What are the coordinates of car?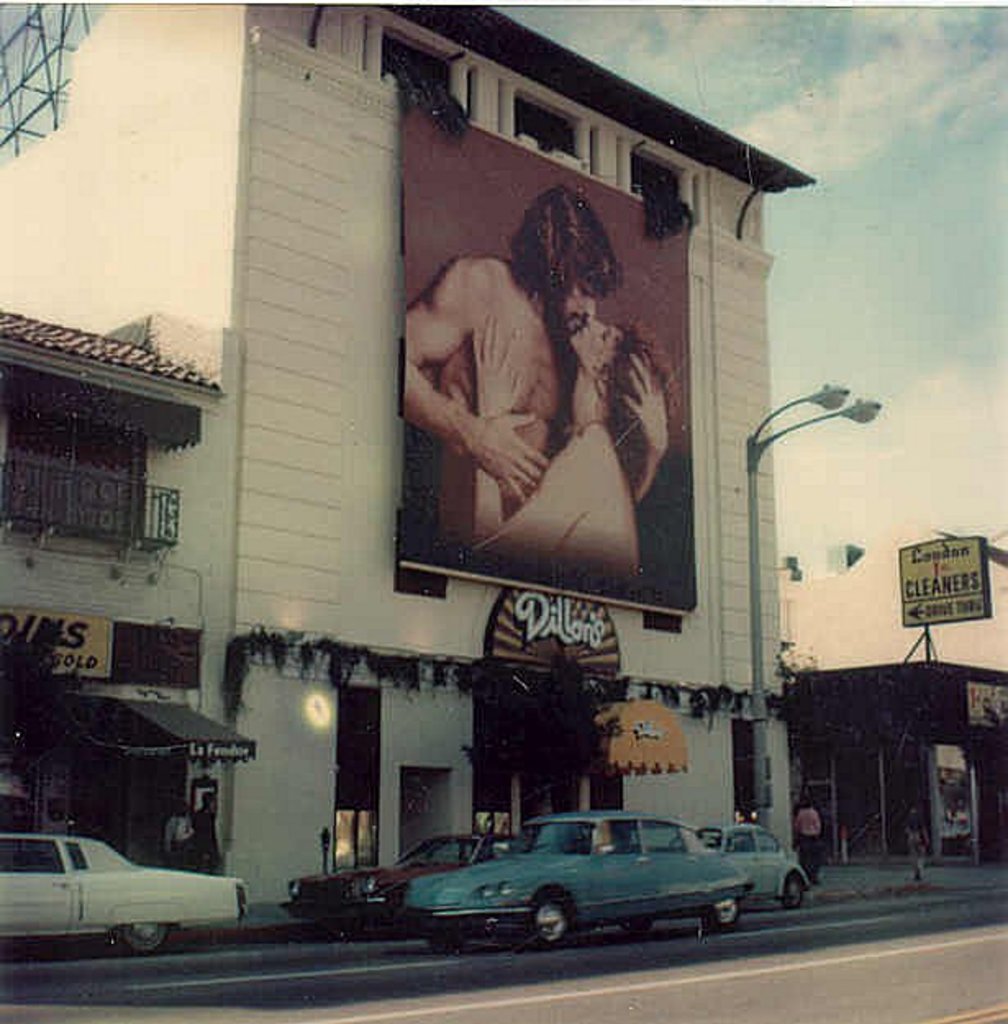
[710,827,815,899].
